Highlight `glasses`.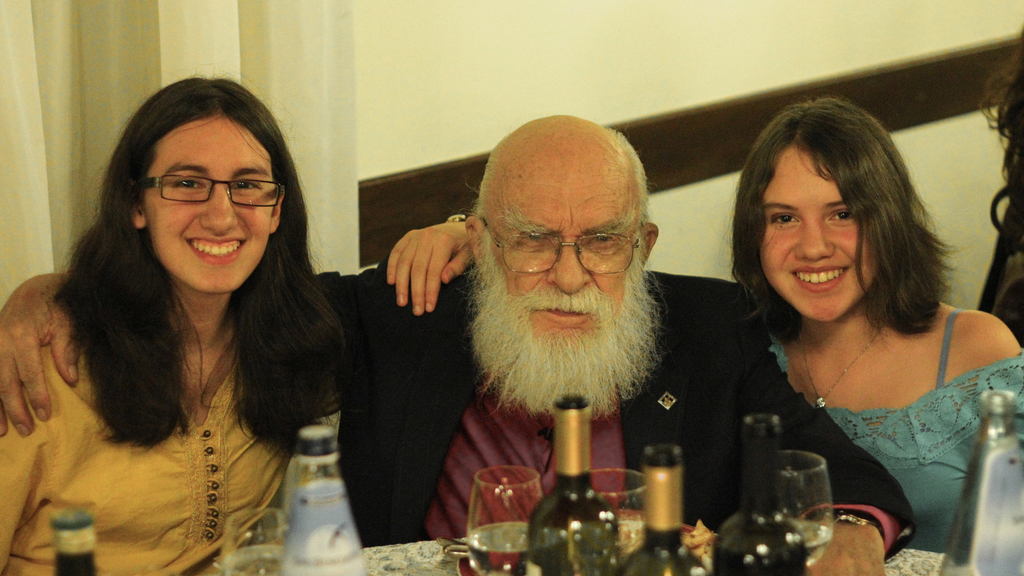
Highlighted region: x1=127, y1=160, x2=266, y2=206.
